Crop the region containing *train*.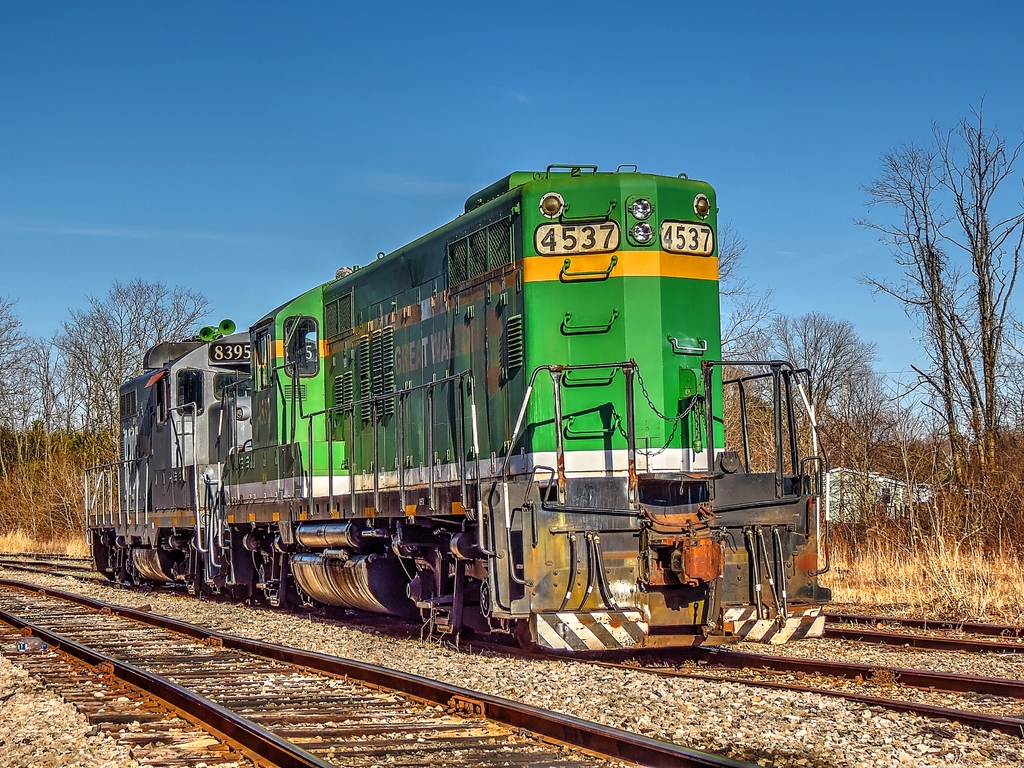
Crop region: 86:165:823:655.
